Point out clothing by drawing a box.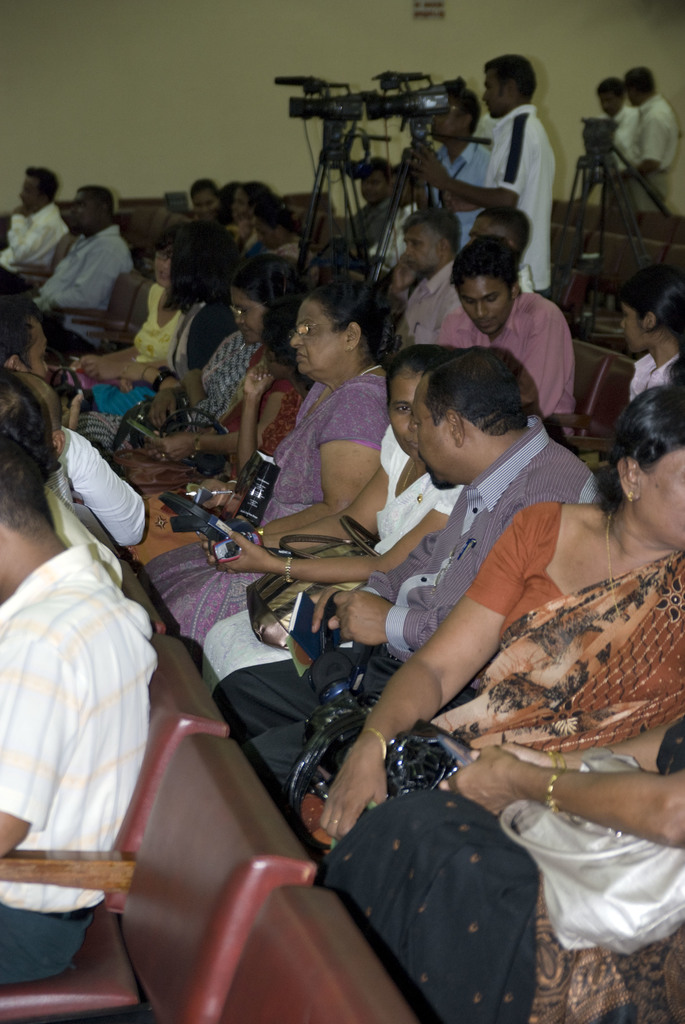
438:286:577:412.
